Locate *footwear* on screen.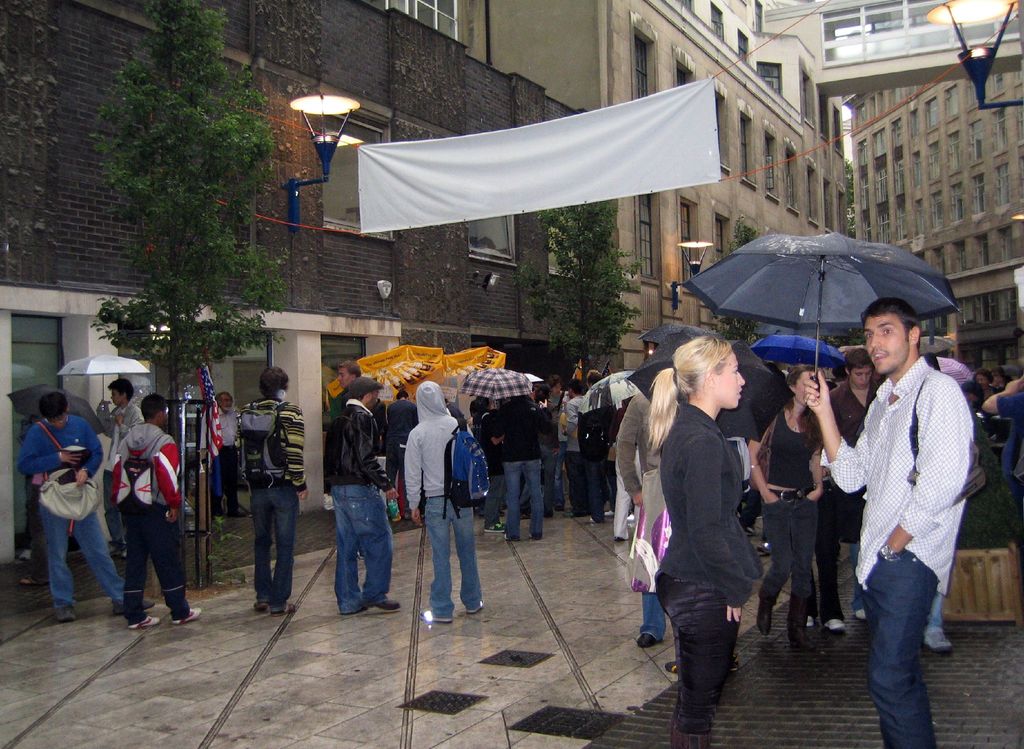
On screen at {"left": 369, "top": 599, "right": 399, "bottom": 614}.
